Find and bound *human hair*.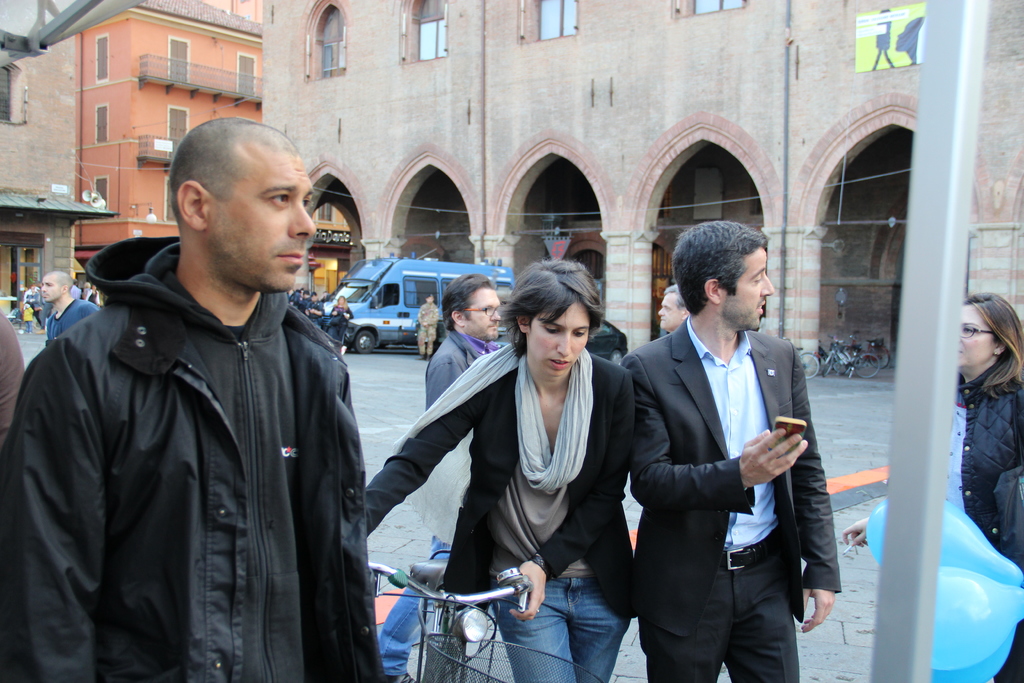
Bound: rect(49, 272, 75, 292).
